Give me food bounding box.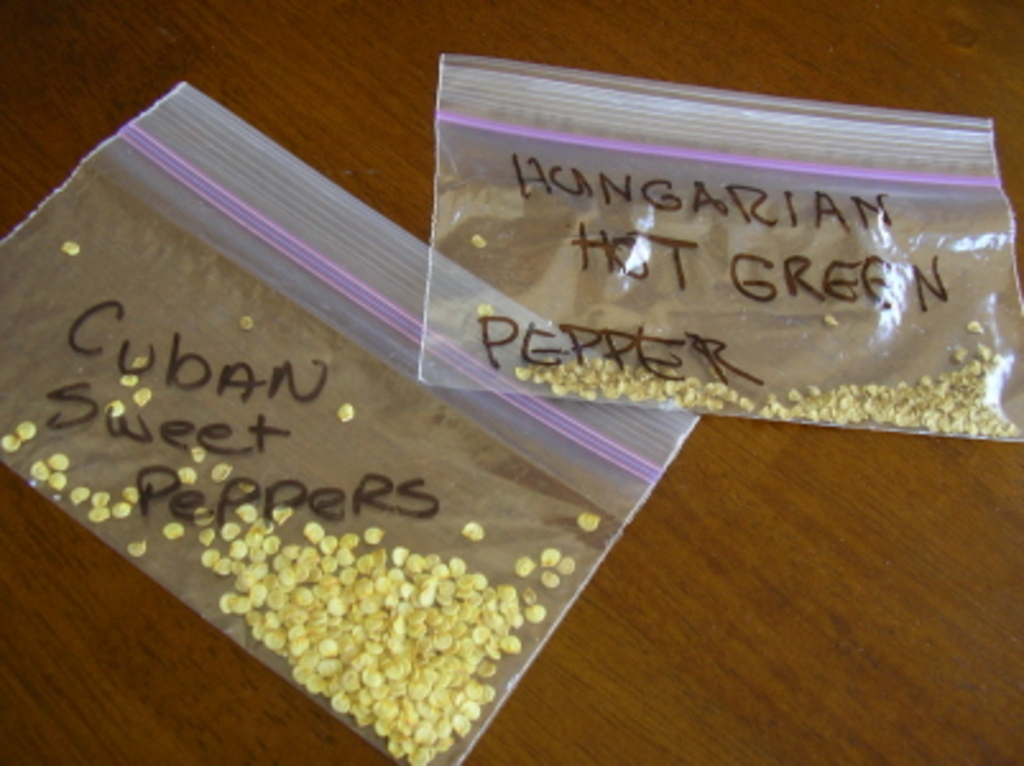
340 401 350 416.
